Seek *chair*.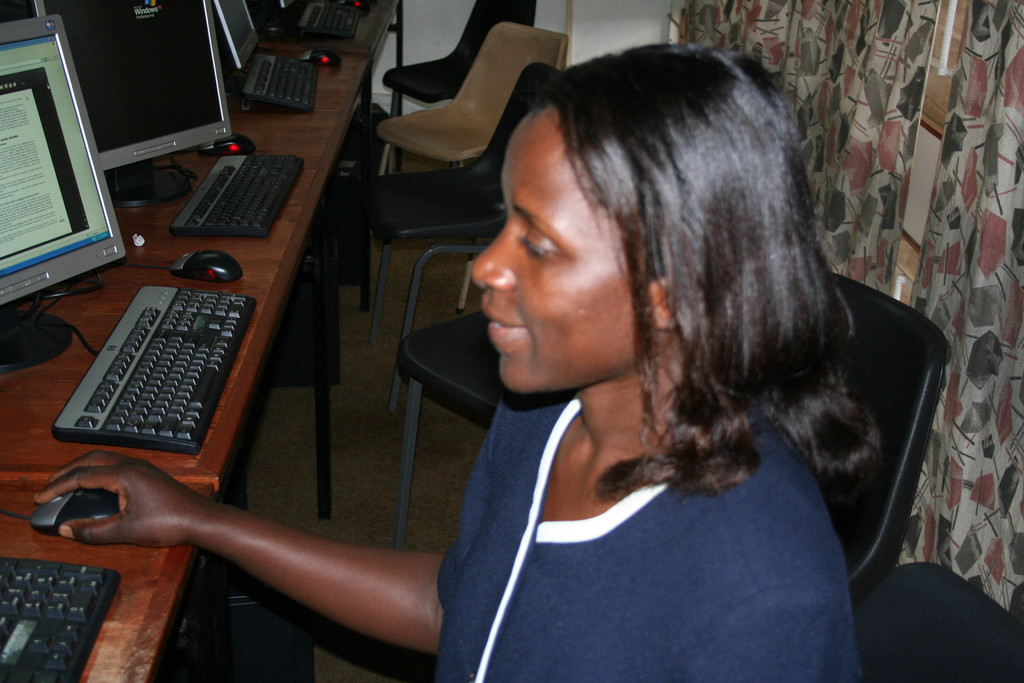
bbox(399, 312, 500, 552).
